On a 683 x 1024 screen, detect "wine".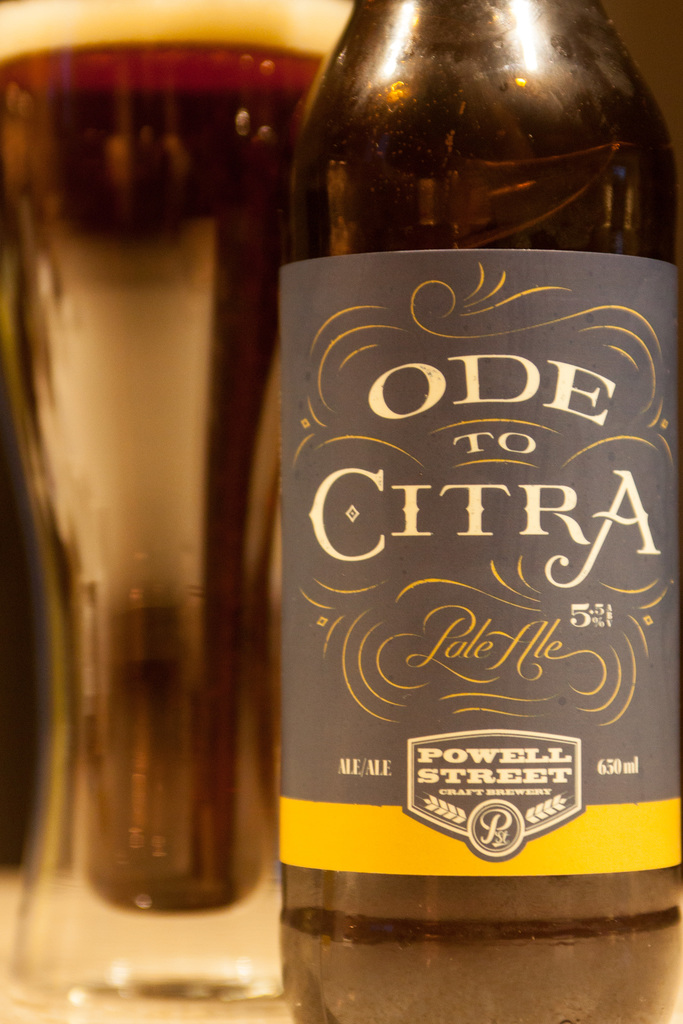
BBox(263, 20, 646, 991).
